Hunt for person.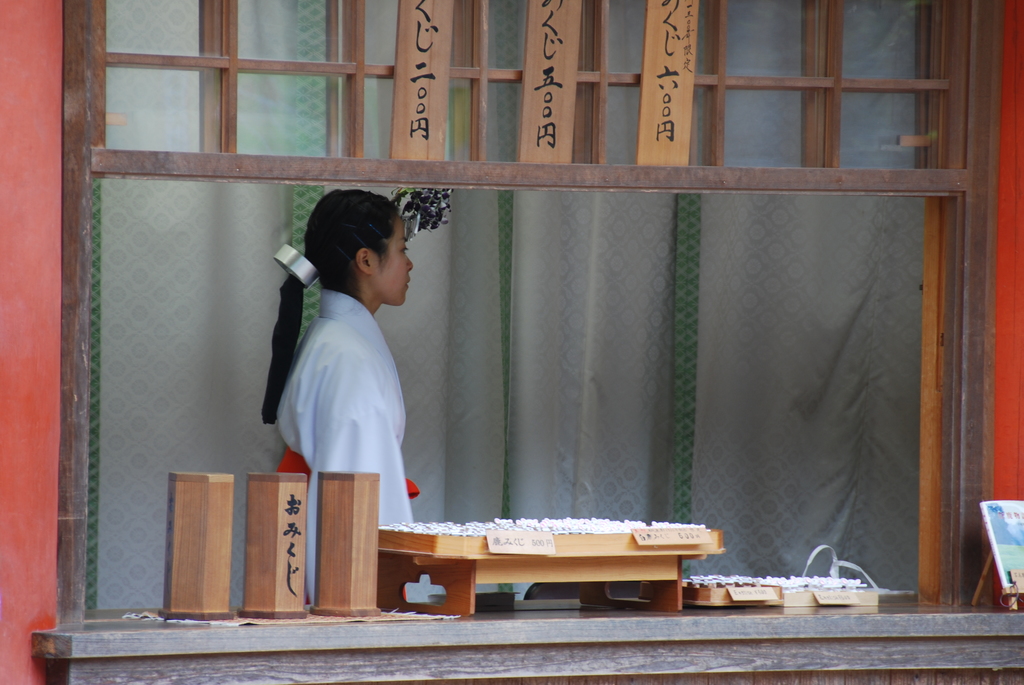
Hunted down at x1=243 y1=184 x2=417 y2=594.
